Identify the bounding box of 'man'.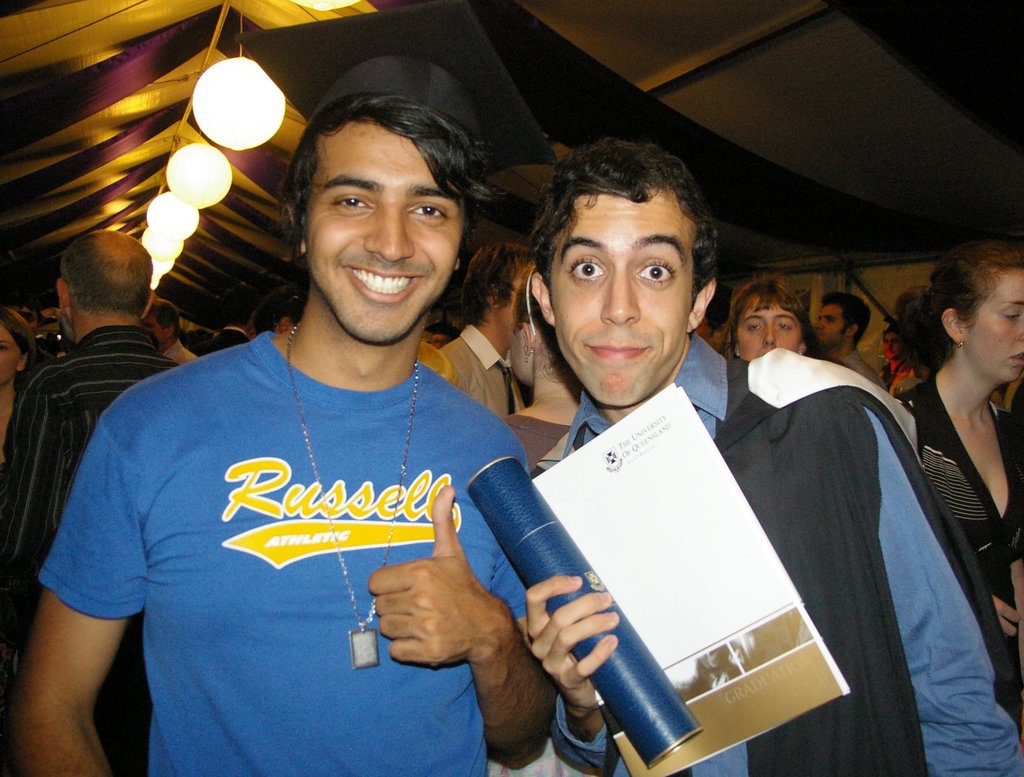
bbox=[143, 298, 202, 369].
